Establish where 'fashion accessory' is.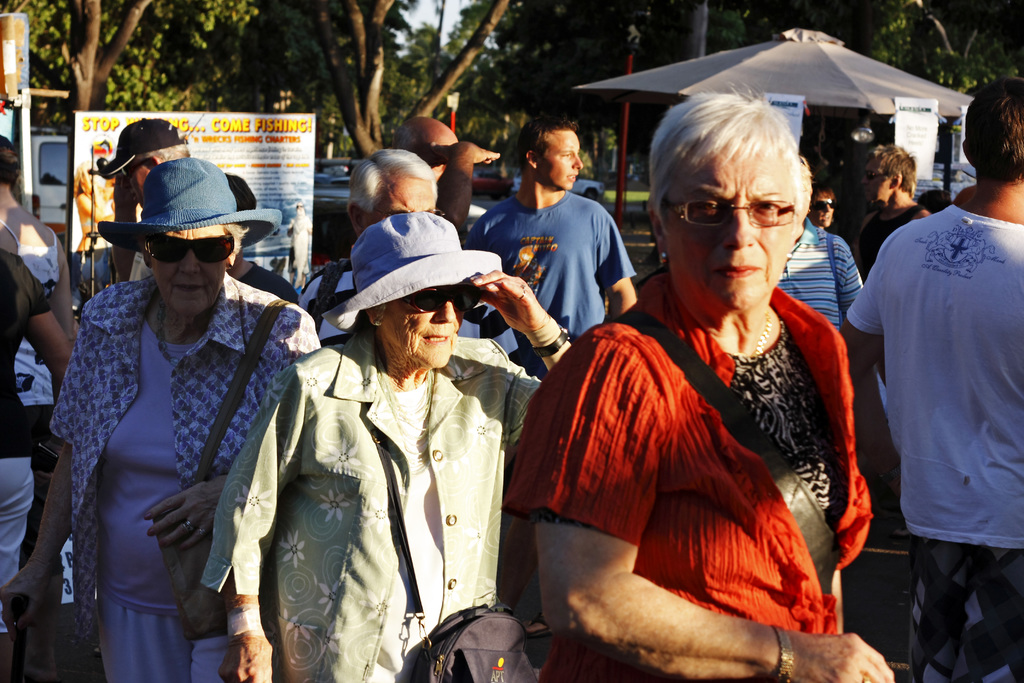
Established at l=376, t=322, r=383, b=329.
